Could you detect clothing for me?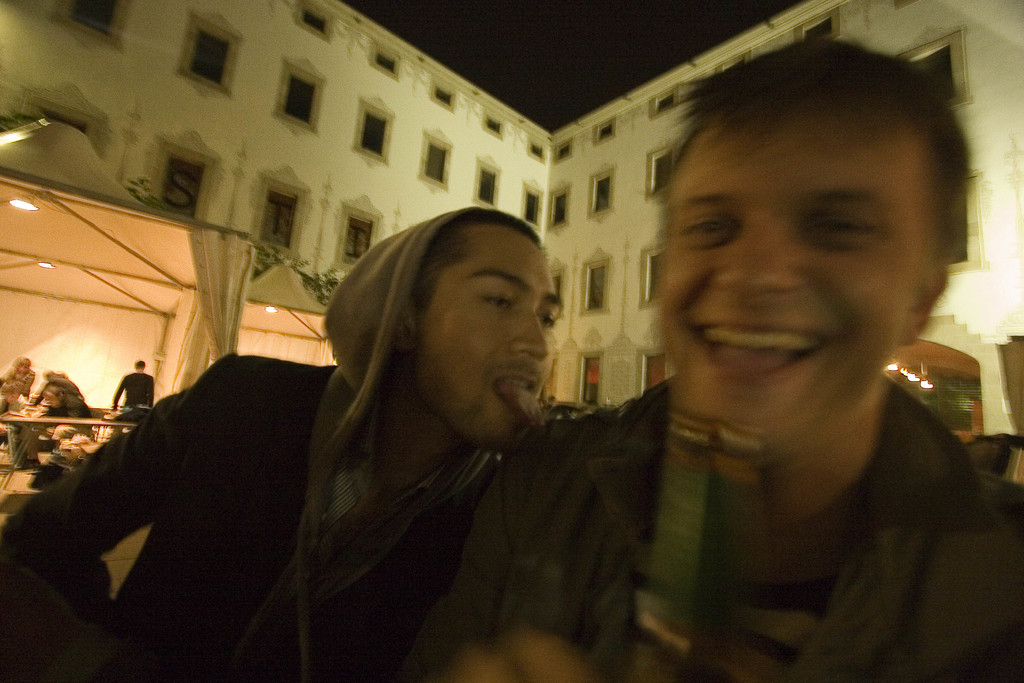
Detection result: [0, 362, 42, 441].
